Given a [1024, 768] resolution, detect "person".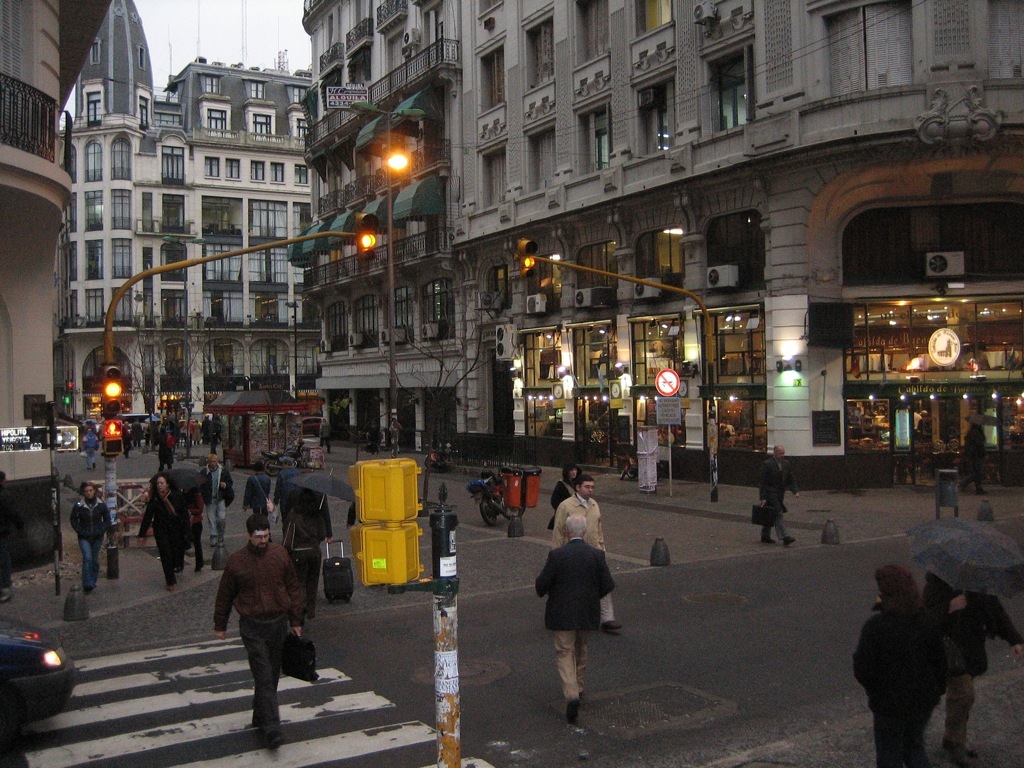
(left=268, top=455, right=301, bottom=530).
